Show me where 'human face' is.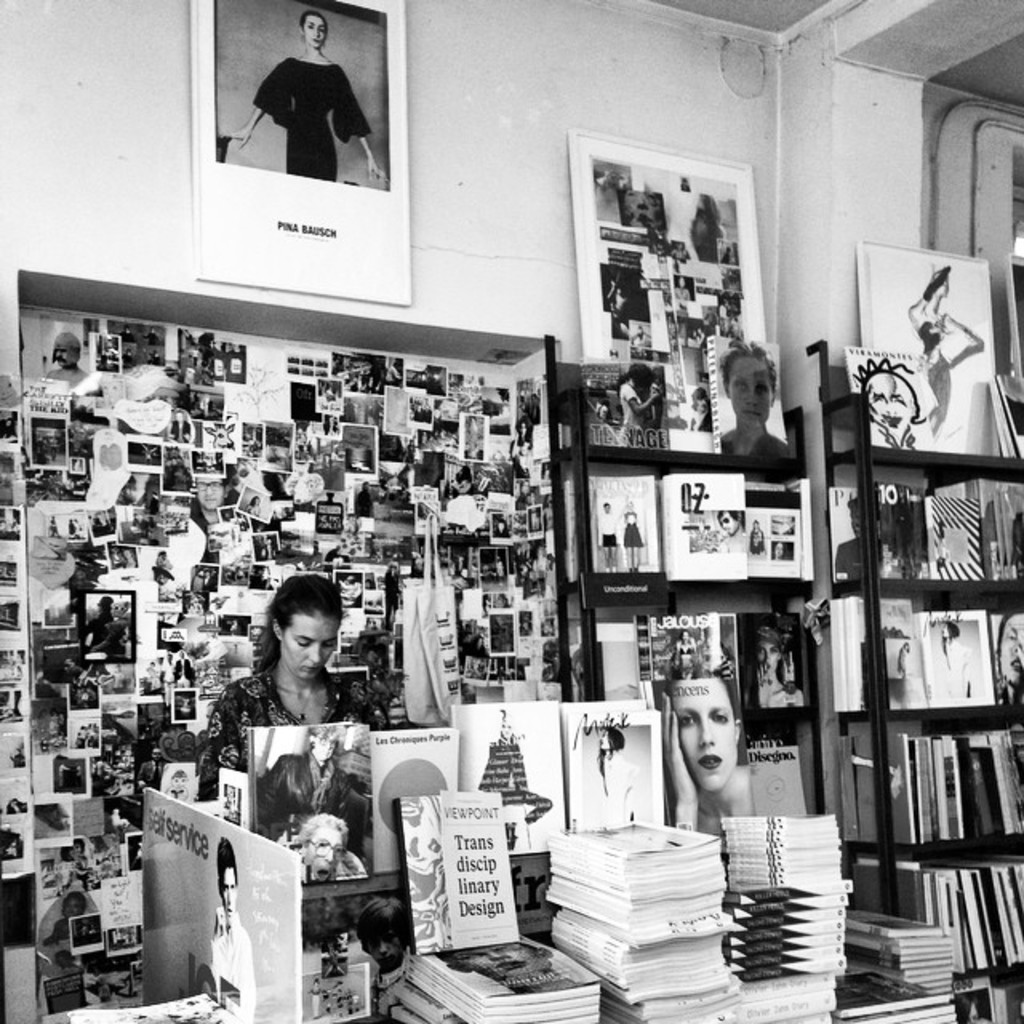
'human face' is at locate(718, 512, 738, 534).
